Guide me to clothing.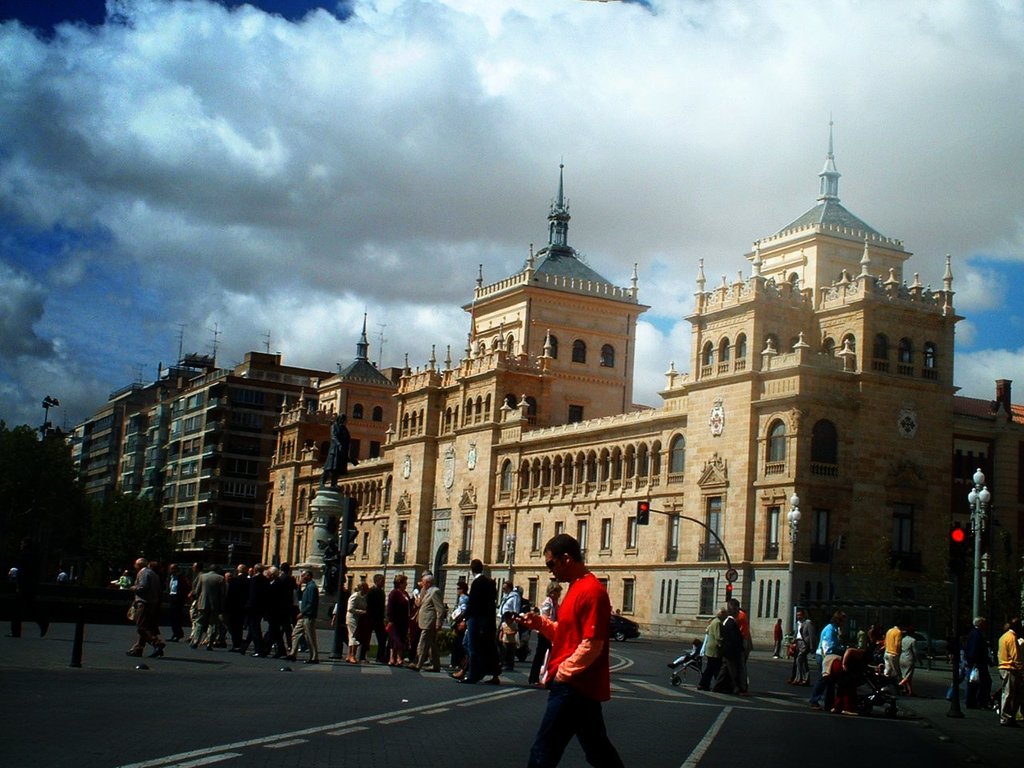
Guidance: (left=134, top=569, right=160, bottom=654).
